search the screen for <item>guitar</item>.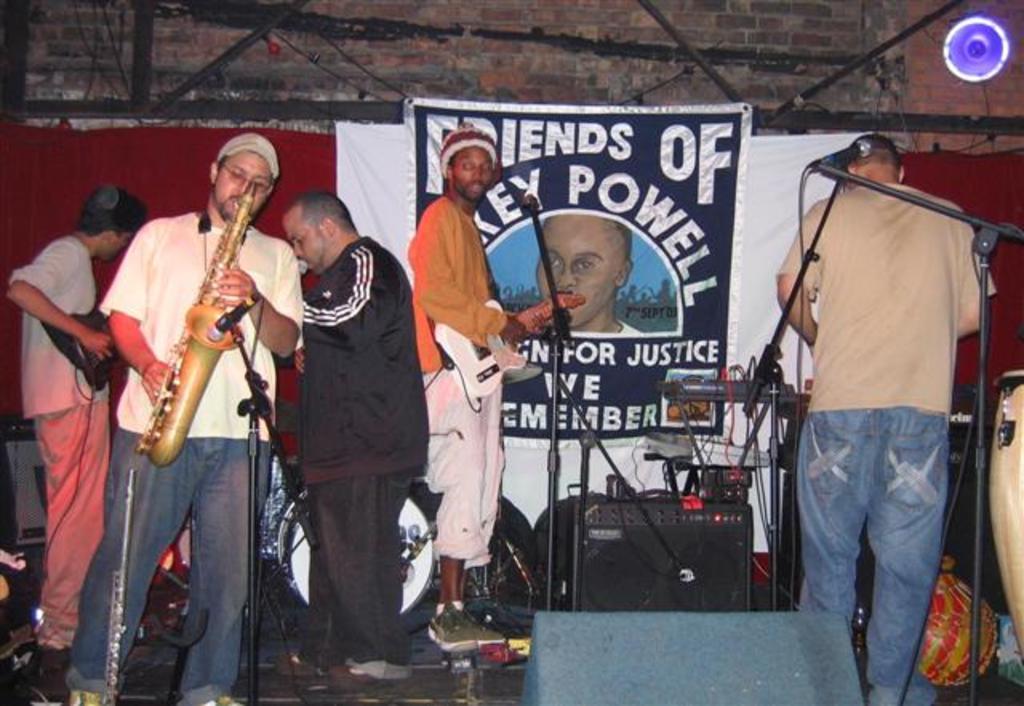
Found at select_region(432, 288, 590, 410).
